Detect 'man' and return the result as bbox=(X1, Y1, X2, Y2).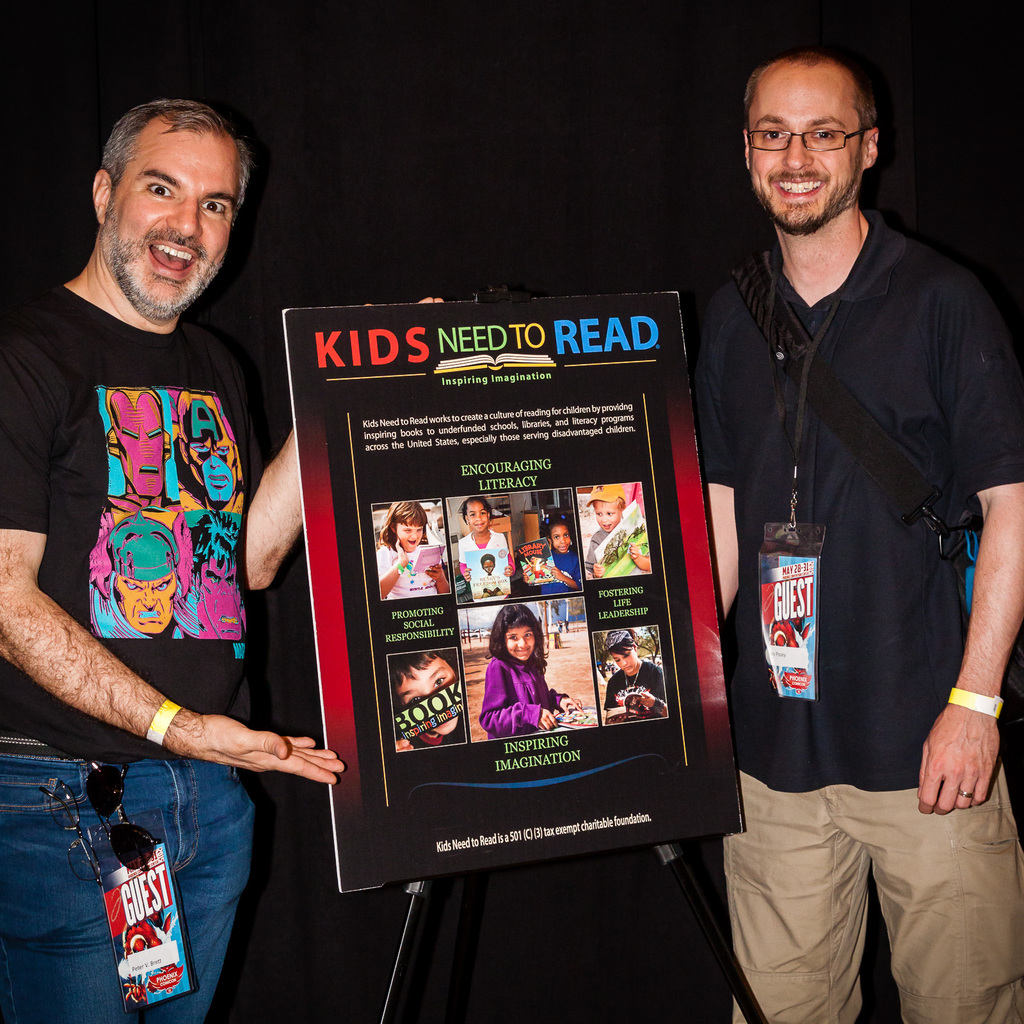
bbox=(0, 93, 442, 1023).
